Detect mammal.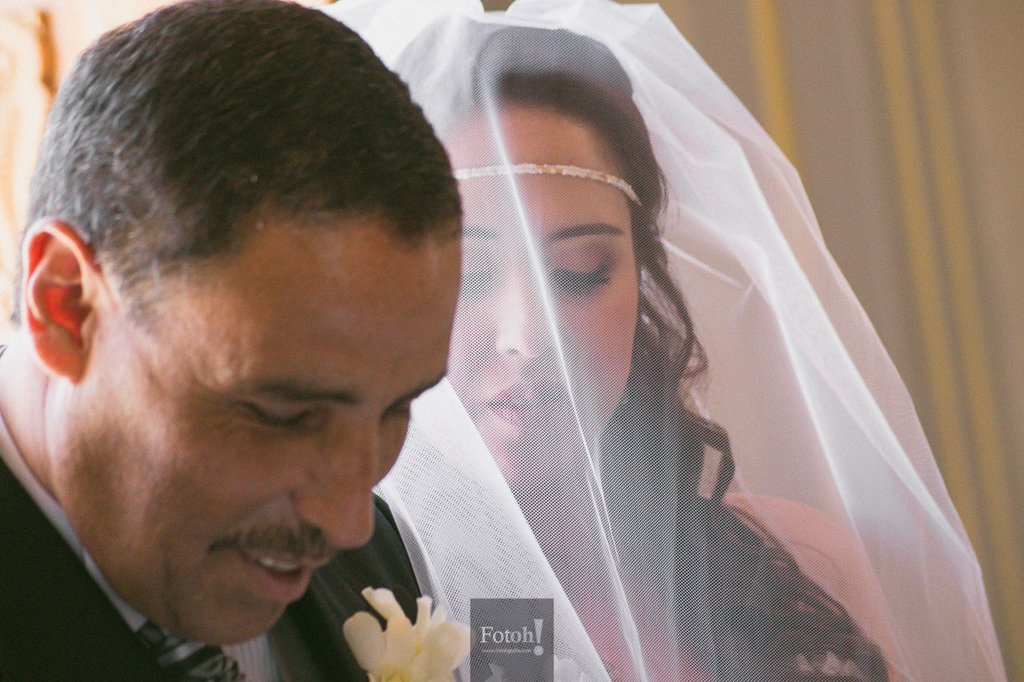
Detected at <region>0, 11, 546, 665</region>.
